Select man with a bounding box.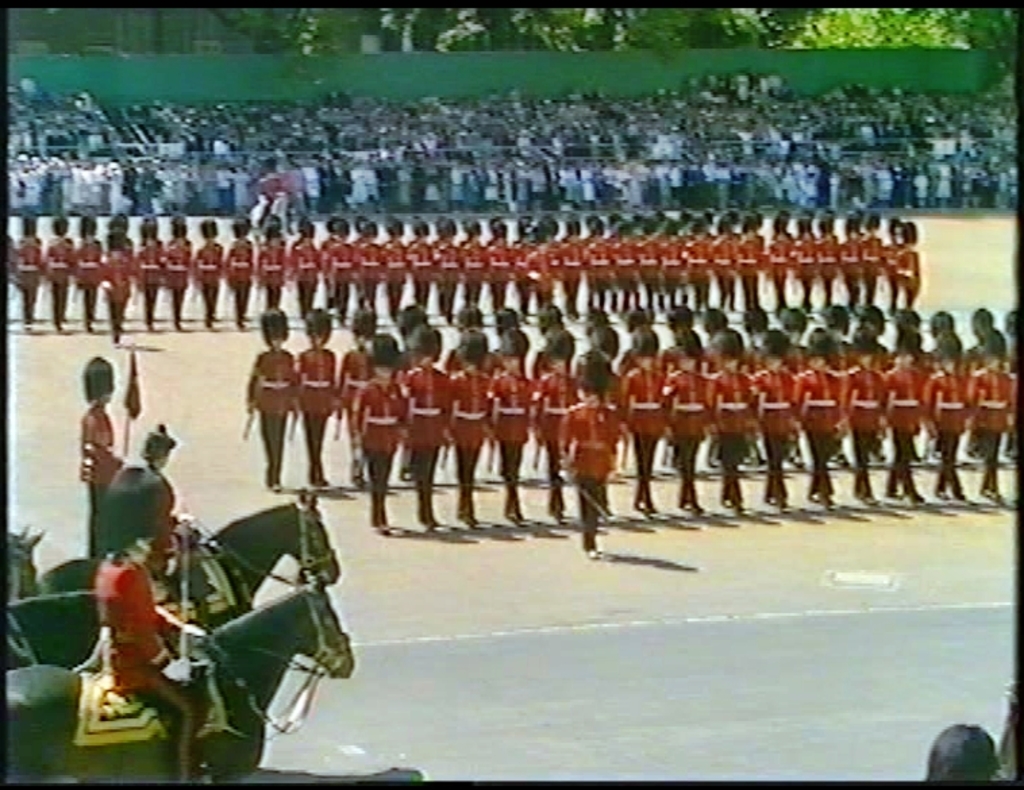
bbox=[97, 463, 200, 789].
